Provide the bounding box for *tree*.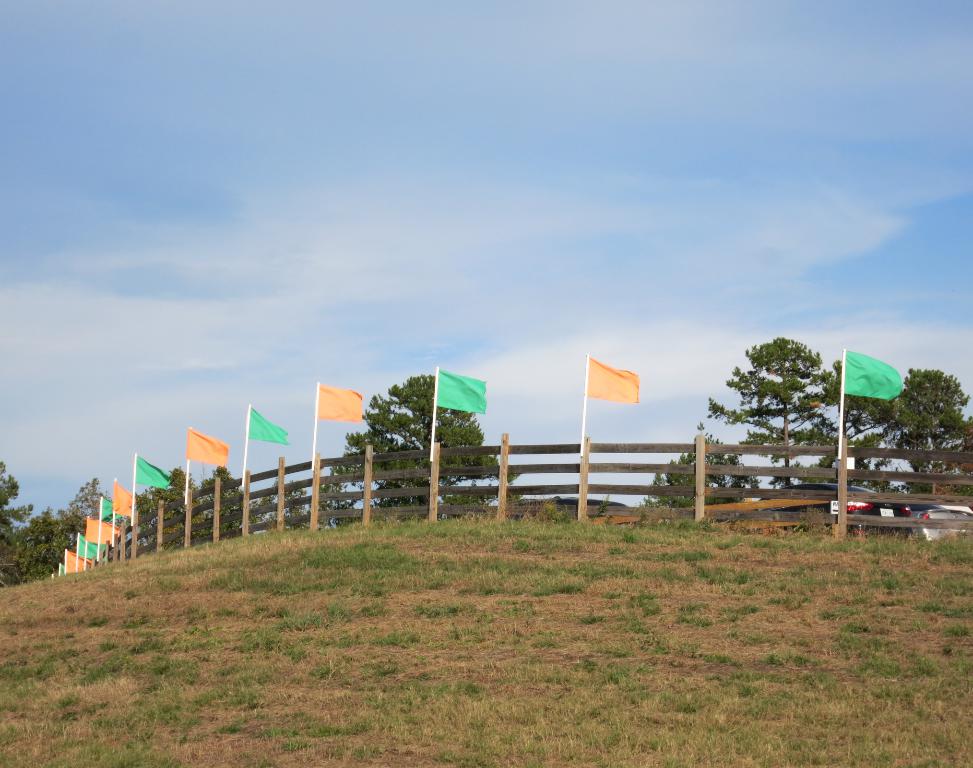
61:467:111:523.
